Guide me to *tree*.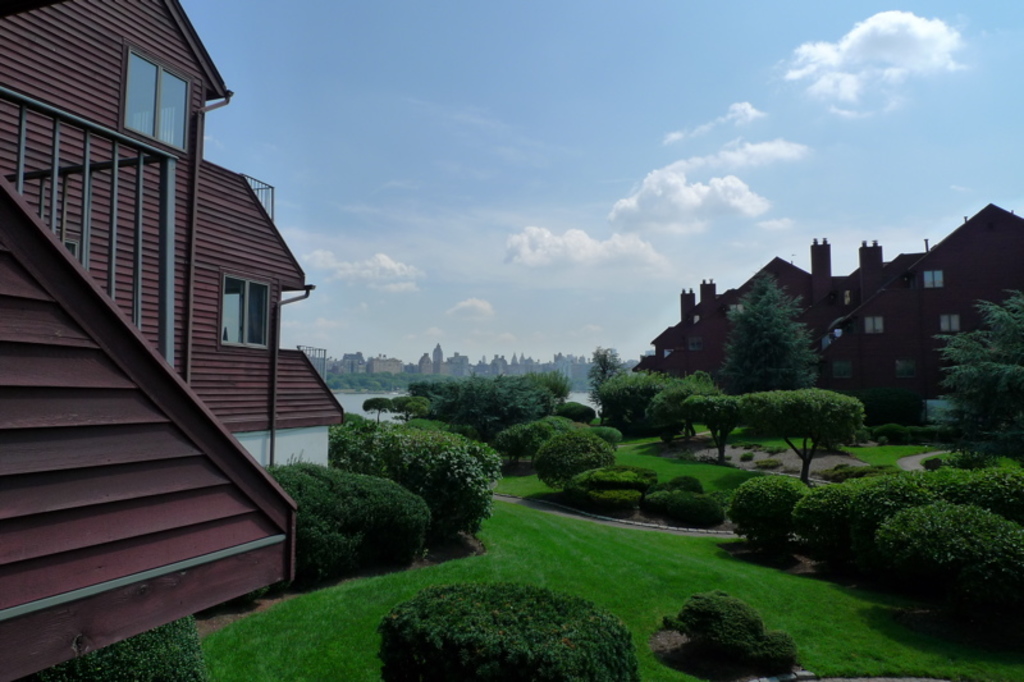
Guidance: pyautogui.locateOnScreen(929, 292, 1023, 445).
